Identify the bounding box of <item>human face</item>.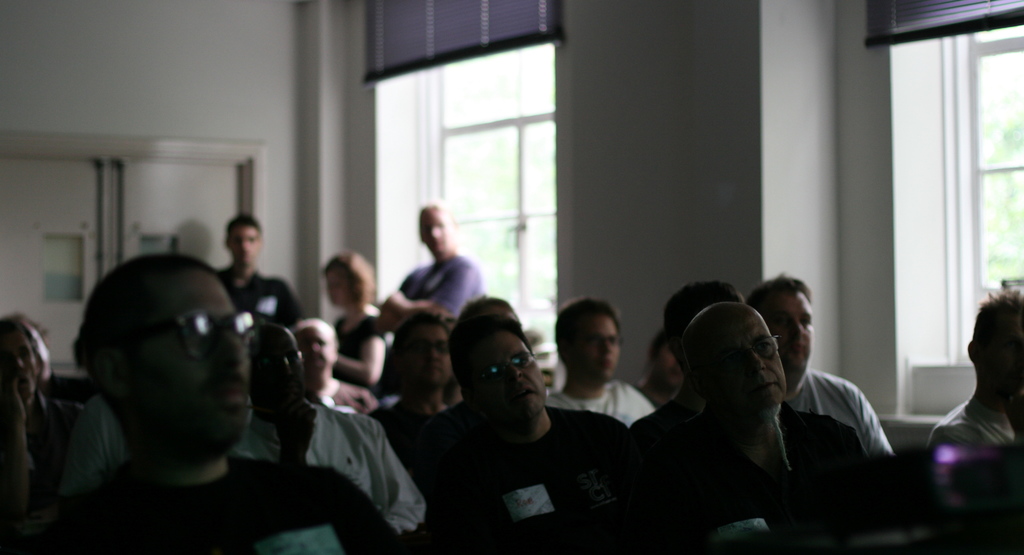
{"x1": 324, "y1": 271, "x2": 352, "y2": 304}.
